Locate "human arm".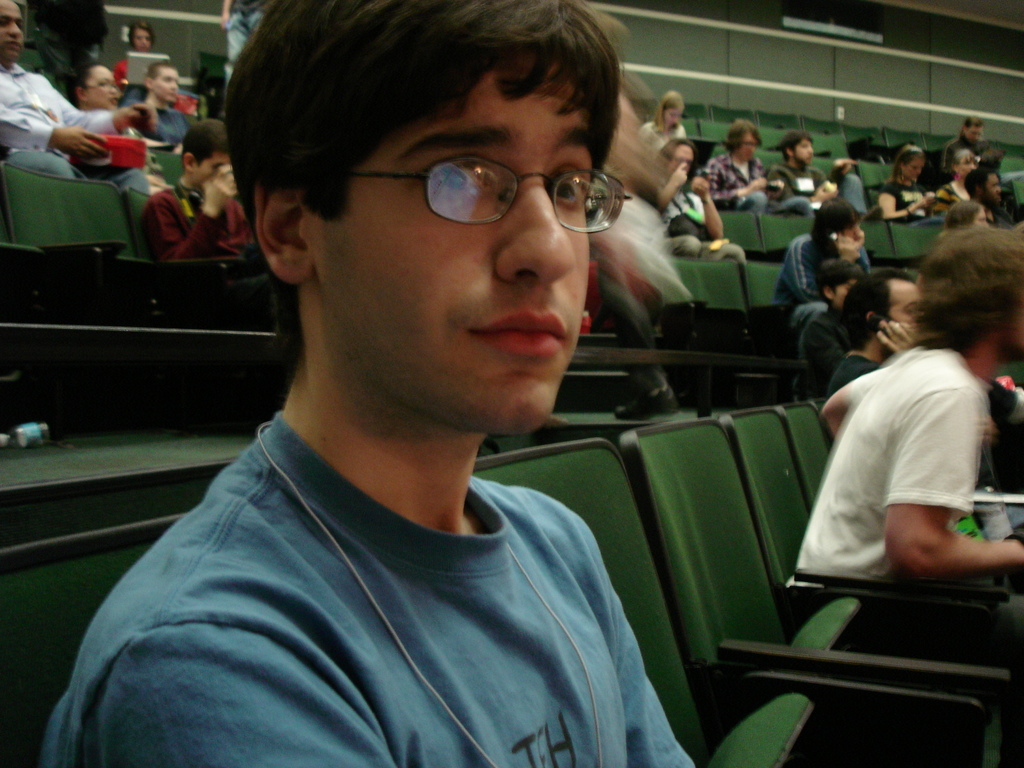
Bounding box: <box>47,74,159,146</box>.
